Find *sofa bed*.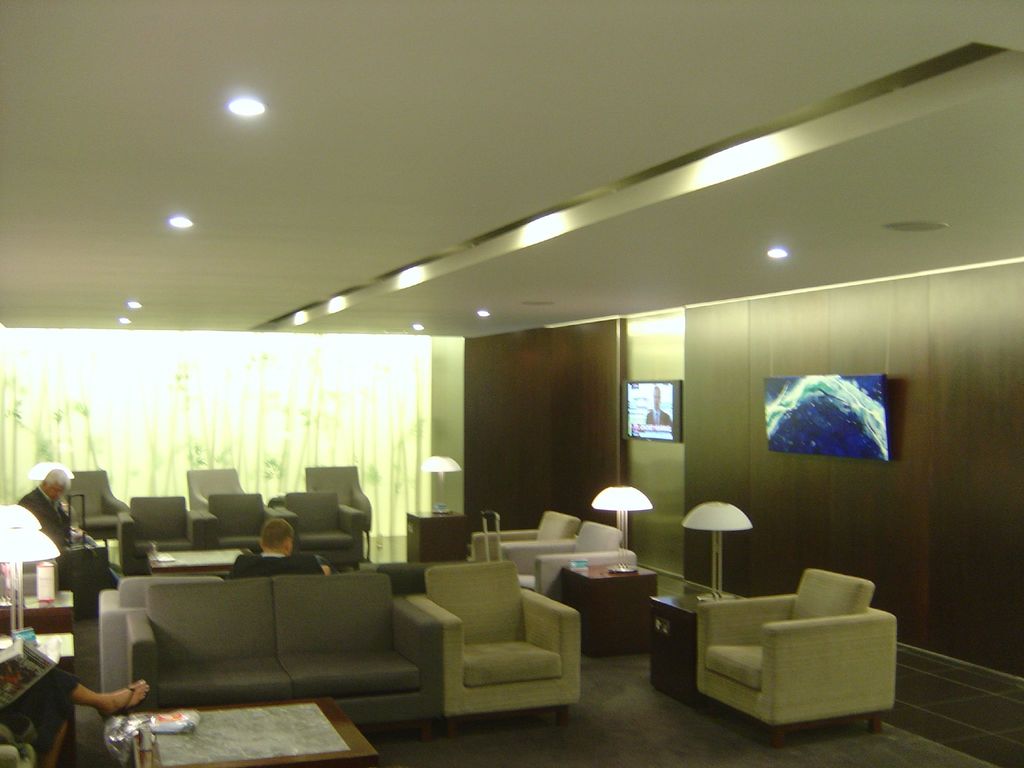
{"left": 114, "top": 571, "right": 451, "bottom": 723}.
